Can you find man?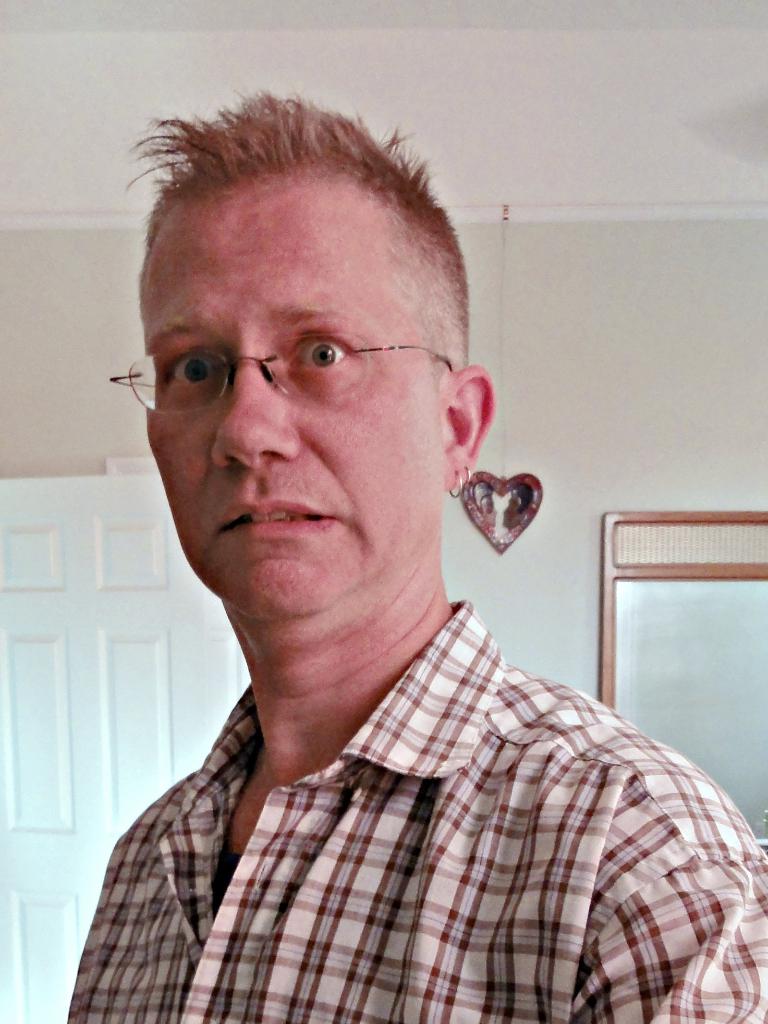
Yes, bounding box: 34 124 676 1004.
